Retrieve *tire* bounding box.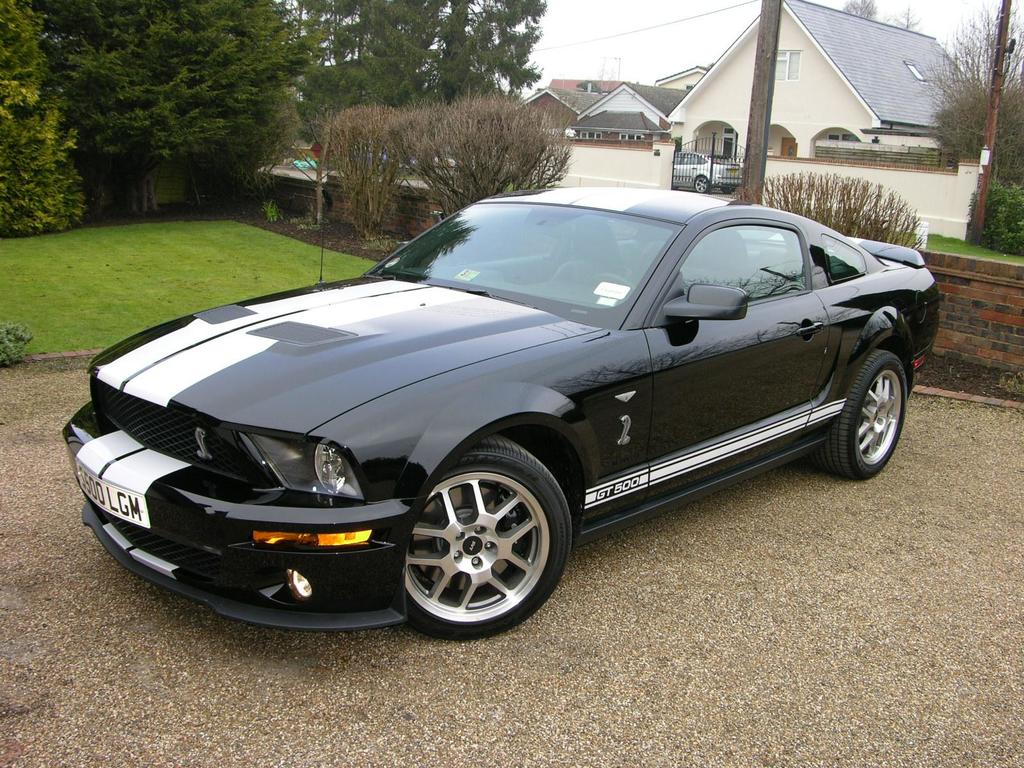
Bounding box: [694, 172, 710, 198].
